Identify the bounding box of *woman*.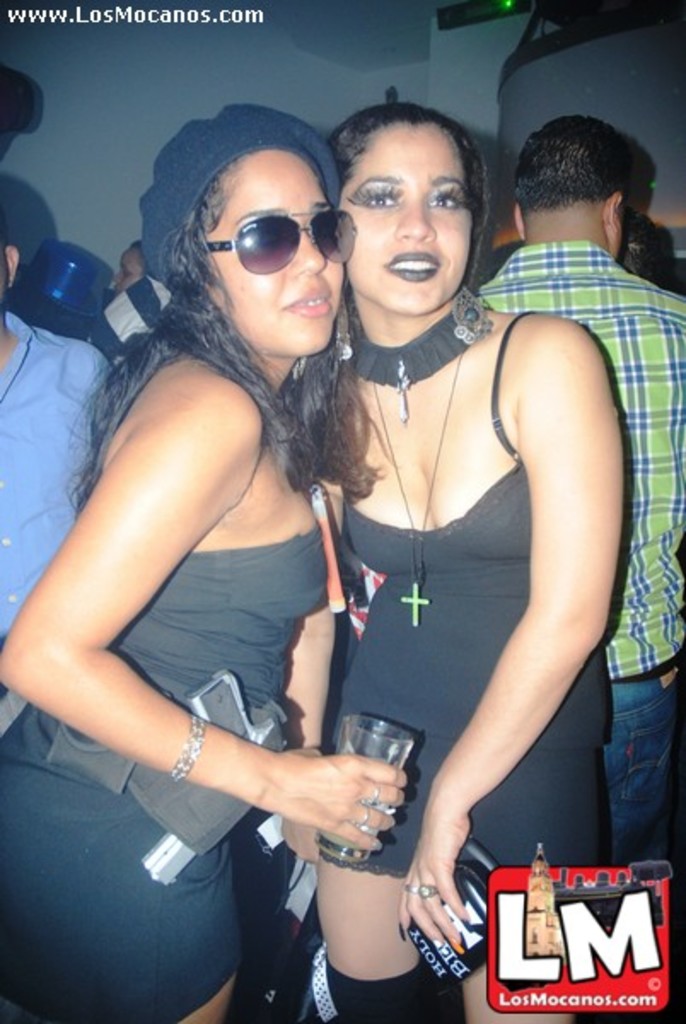
locate(0, 97, 410, 1022).
